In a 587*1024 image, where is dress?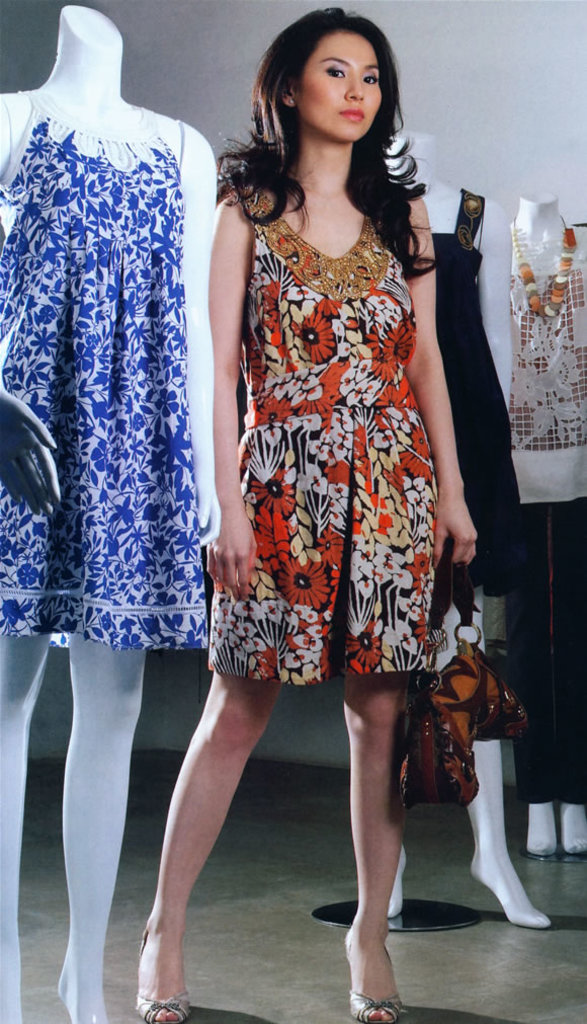
<bbox>0, 89, 209, 653</bbox>.
